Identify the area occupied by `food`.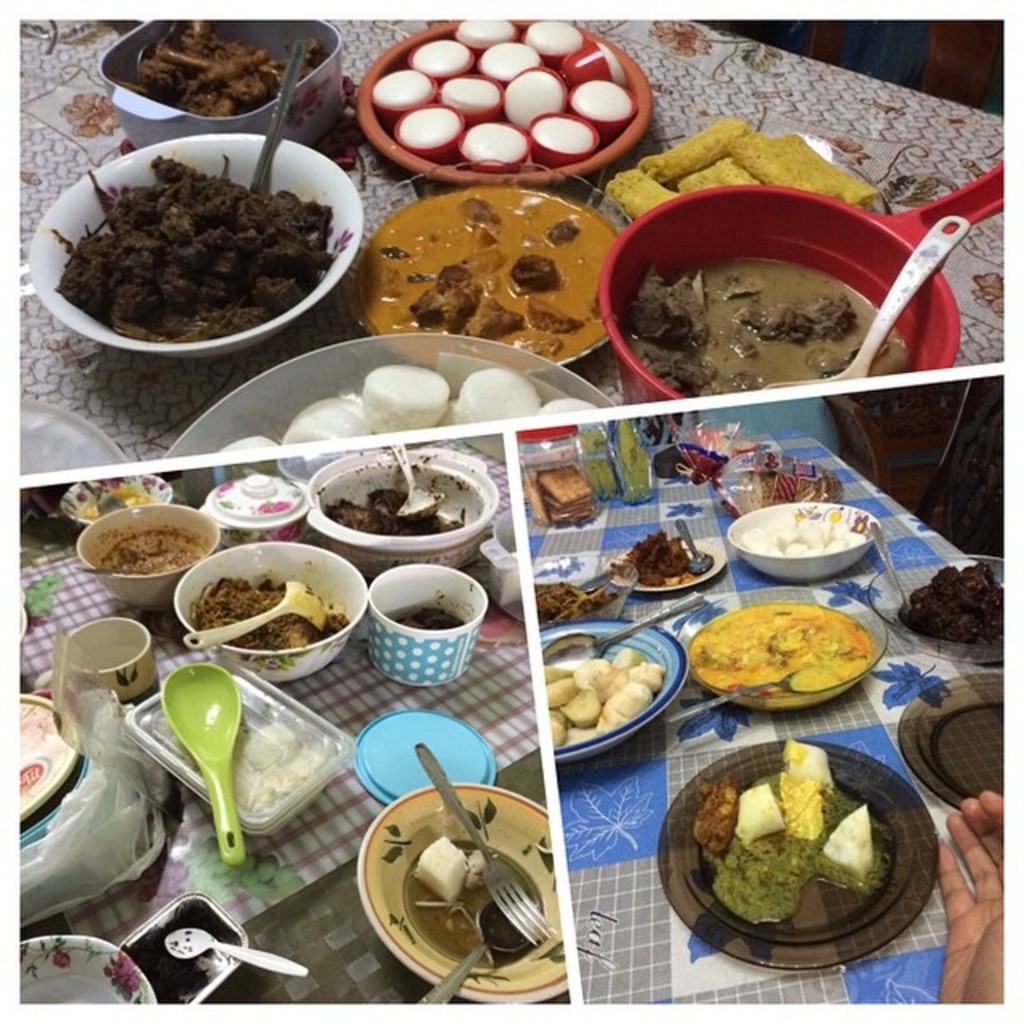
Area: BBox(570, 77, 632, 125).
